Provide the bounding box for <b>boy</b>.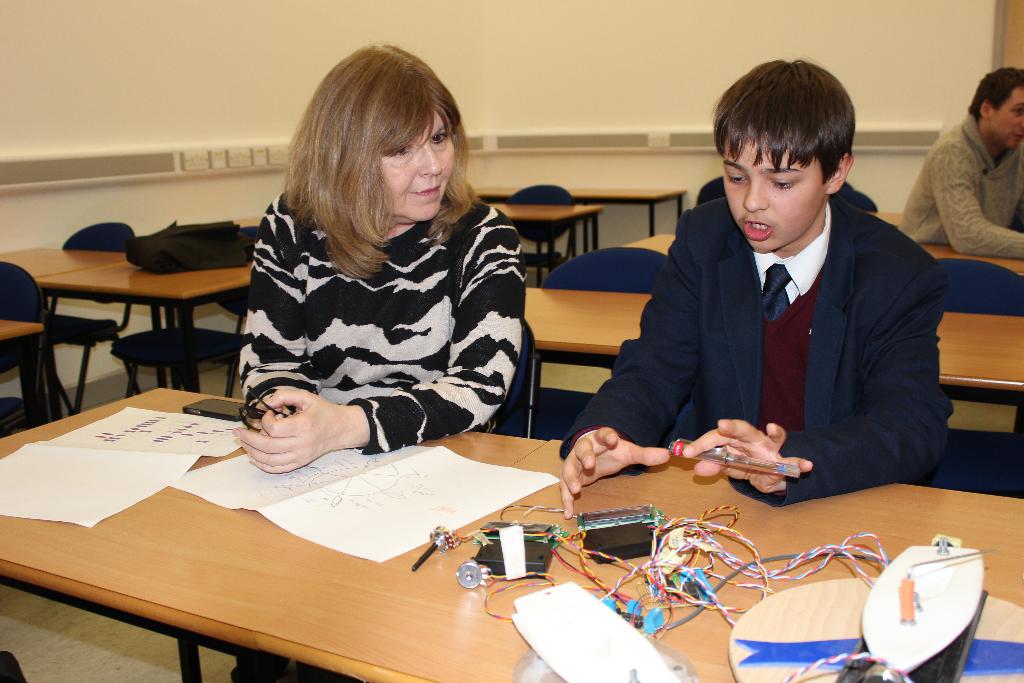
(left=550, top=58, right=963, bottom=524).
